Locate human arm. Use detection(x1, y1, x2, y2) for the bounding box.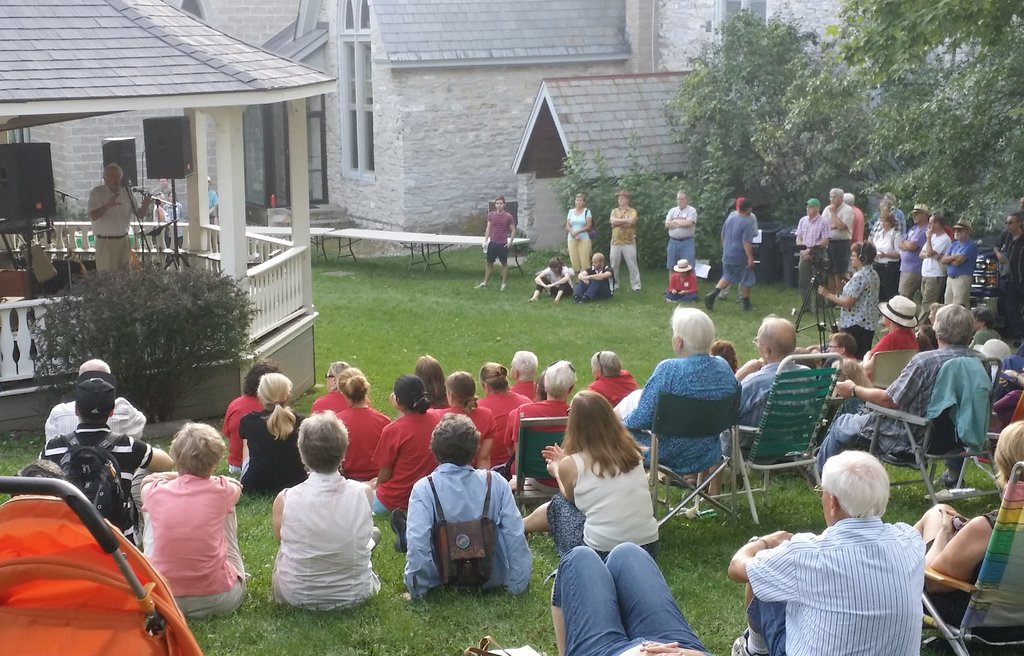
detection(793, 218, 806, 261).
